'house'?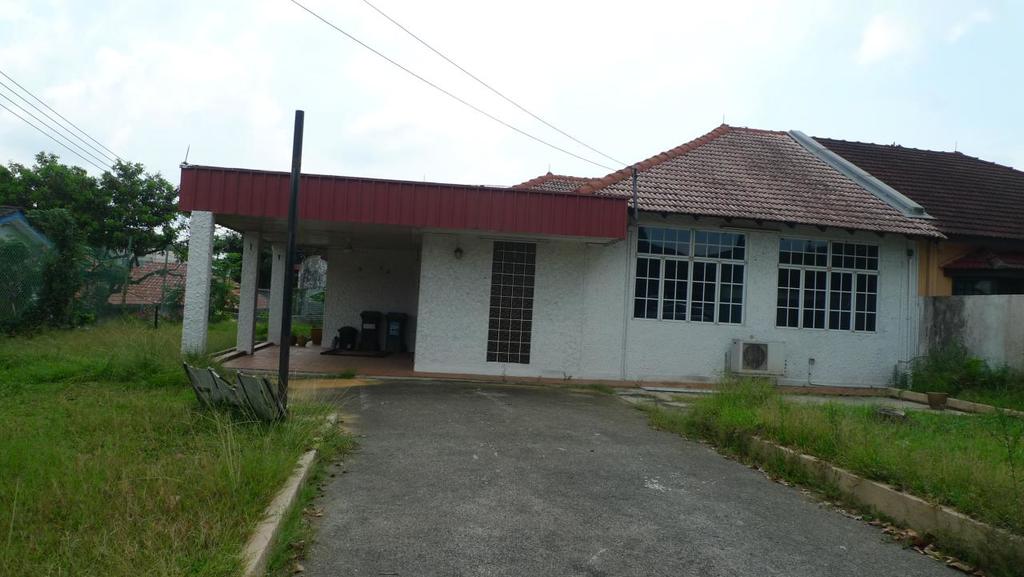
BBox(180, 123, 955, 394)
